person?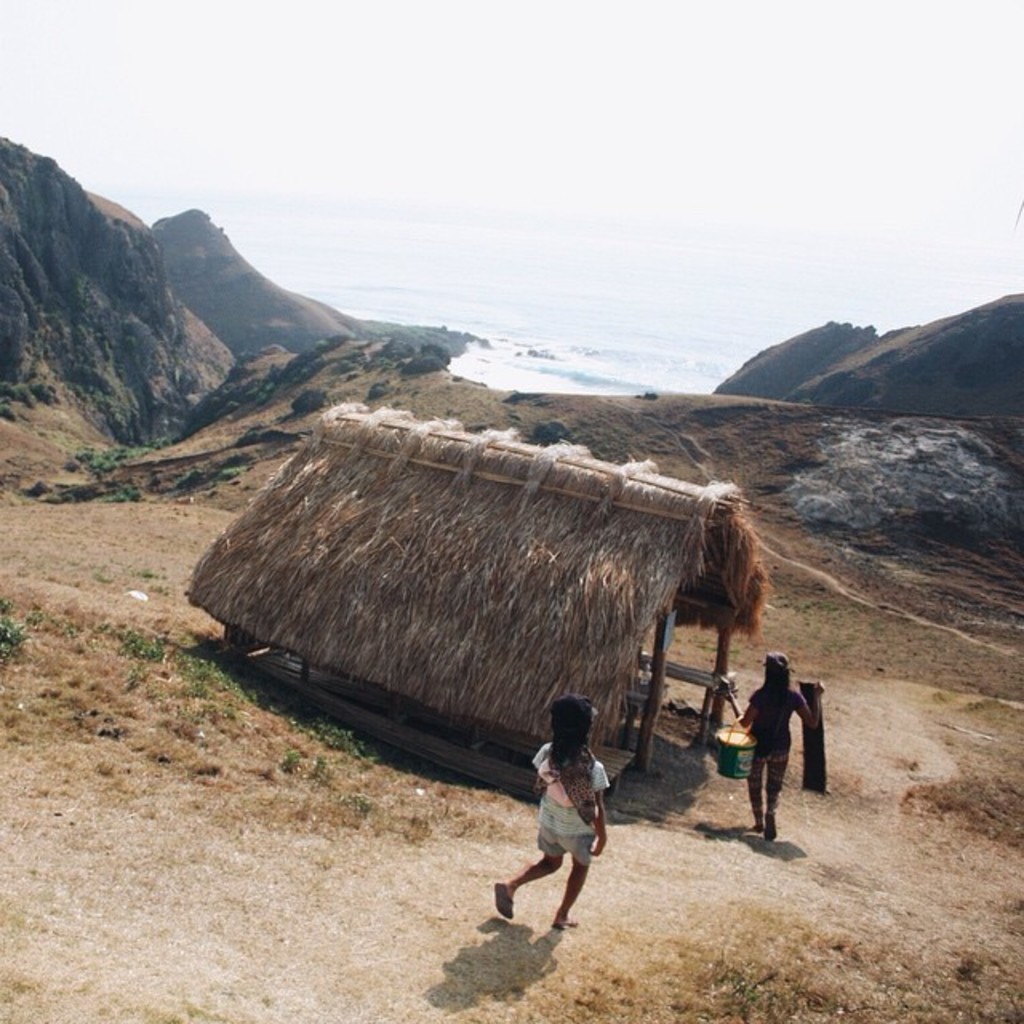
crop(718, 650, 829, 842)
